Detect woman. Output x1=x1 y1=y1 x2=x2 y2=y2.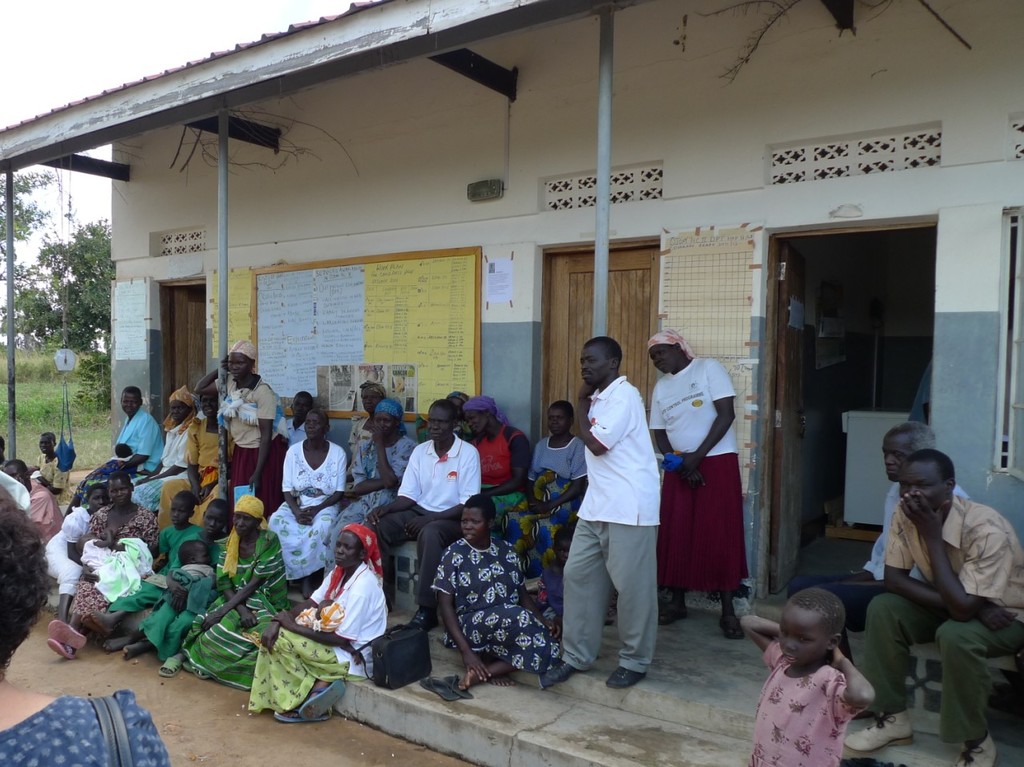
x1=46 y1=483 x2=110 y2=630.
